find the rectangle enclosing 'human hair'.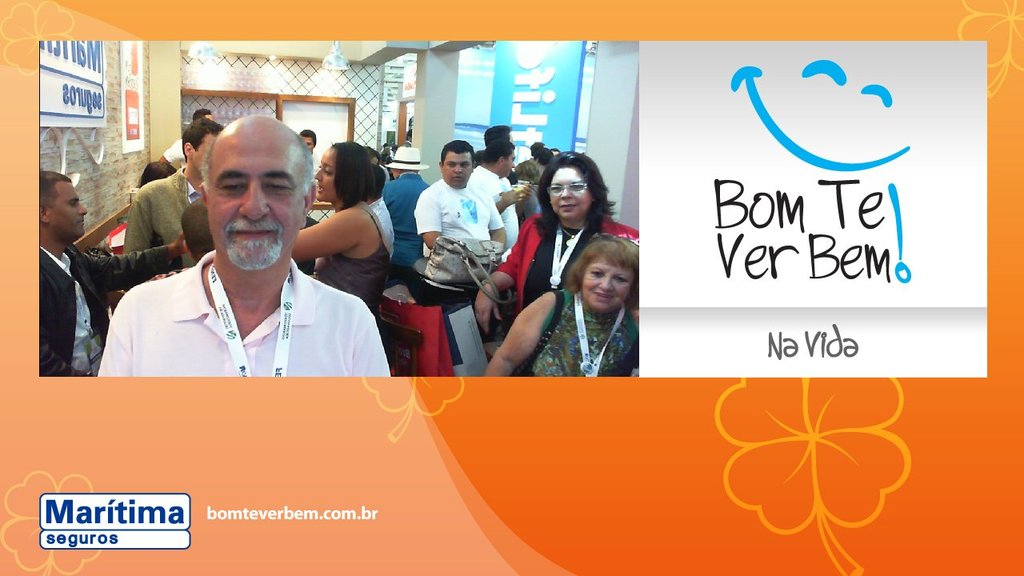
bbox=[299, 124, 313, 146].
